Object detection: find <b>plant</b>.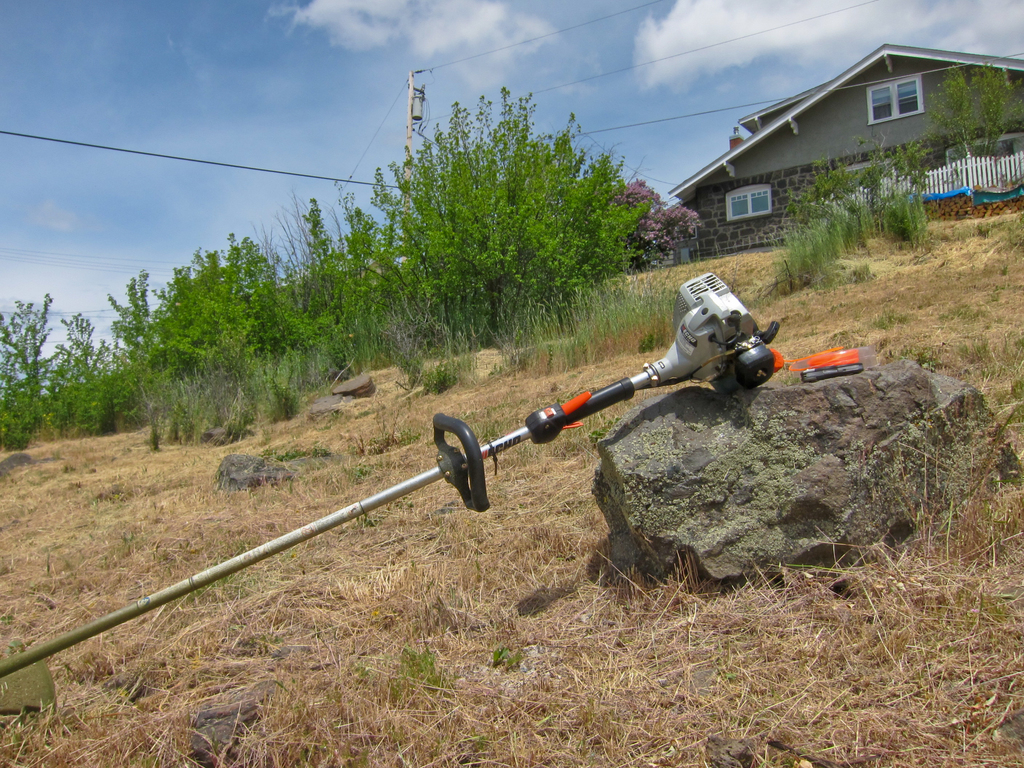
region(385, 636, 455, 703).
